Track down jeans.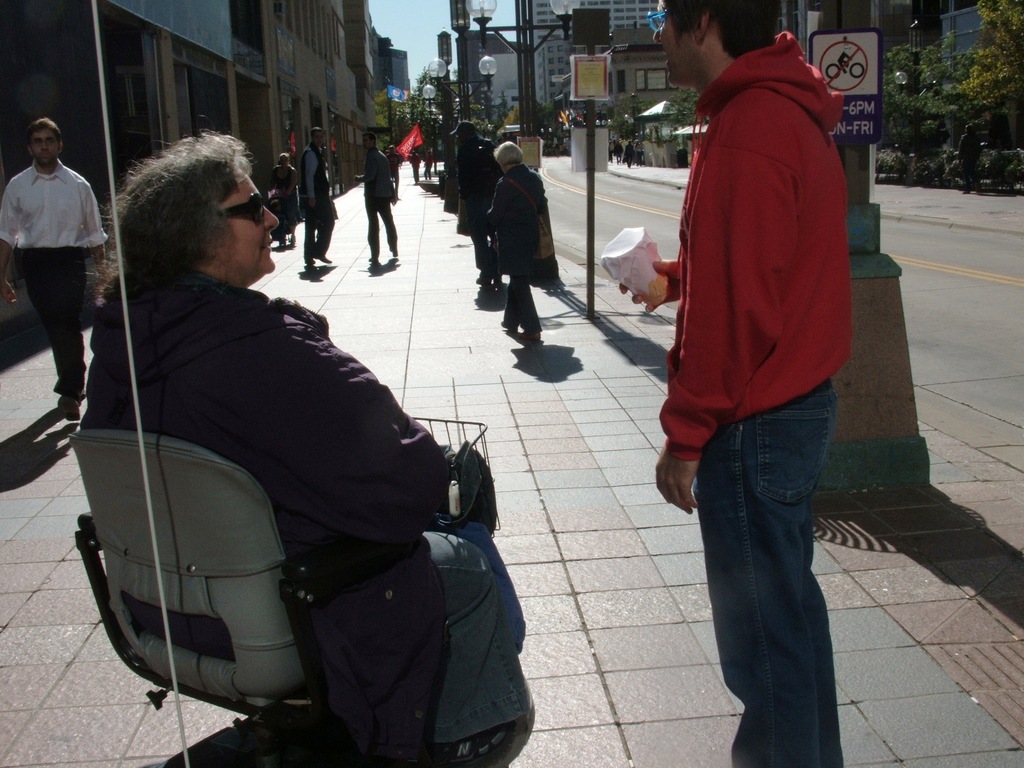
Tracked to left=694, top=378, right=838, bottom=767.
